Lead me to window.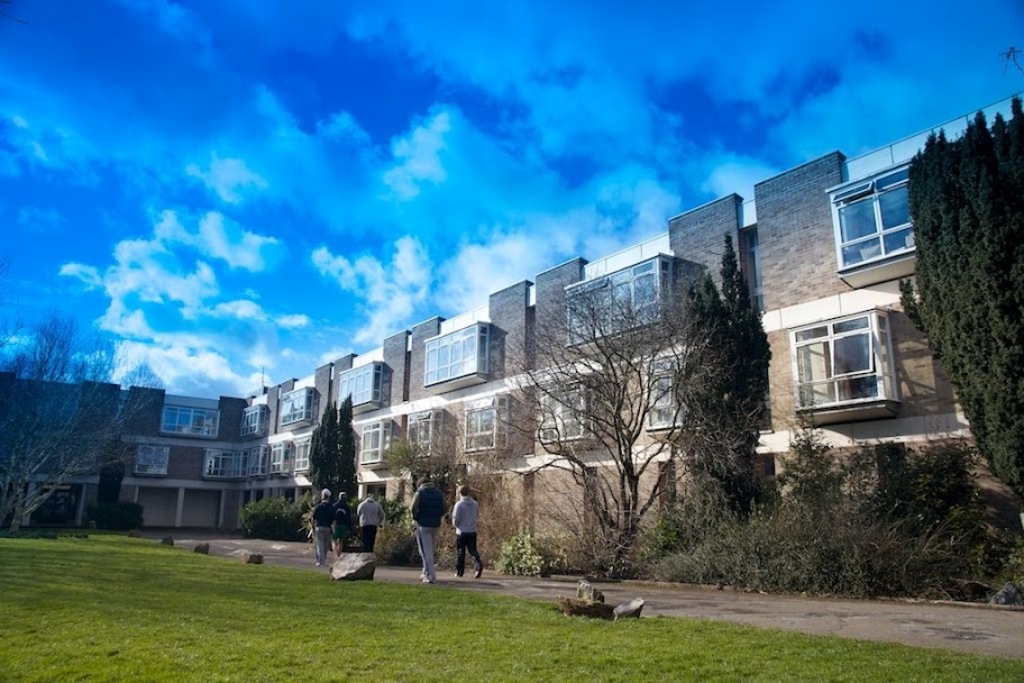
Lead to bbox=[465, 400, 504, 455].
